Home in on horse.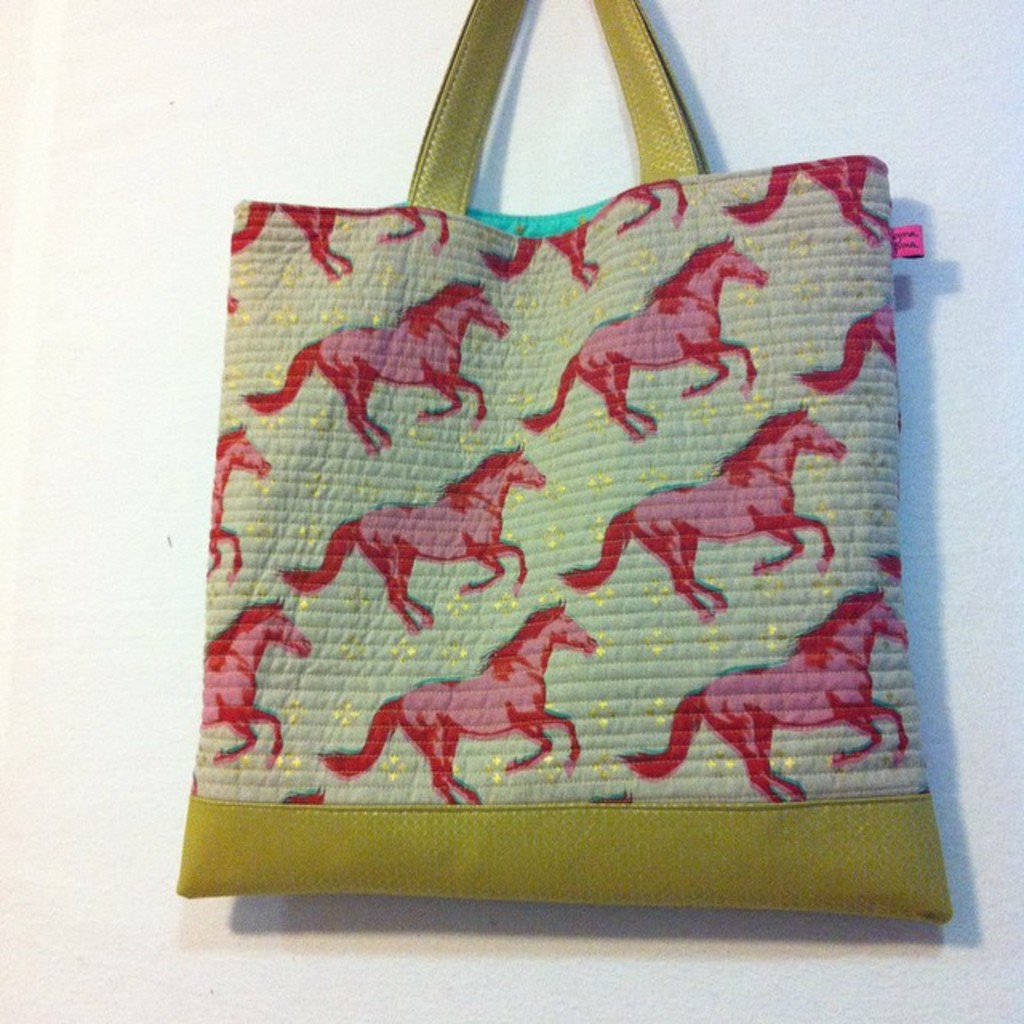
Homed in at 283, 437, 549, 635.
